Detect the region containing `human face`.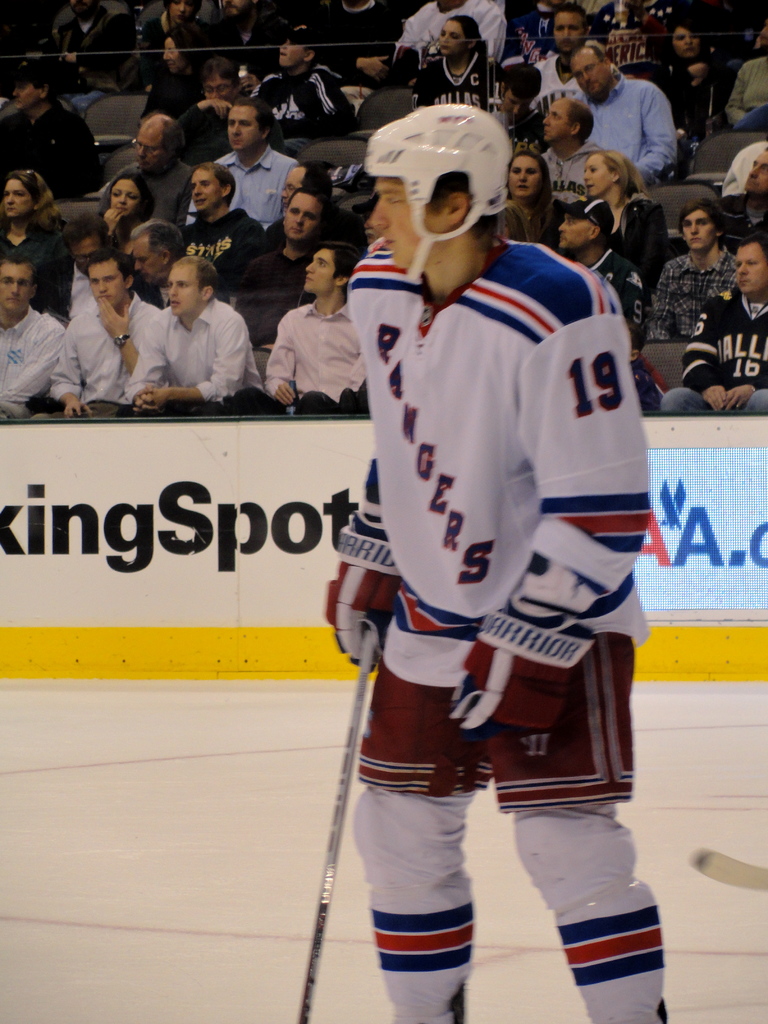
box(275, 43, 308, 69).
